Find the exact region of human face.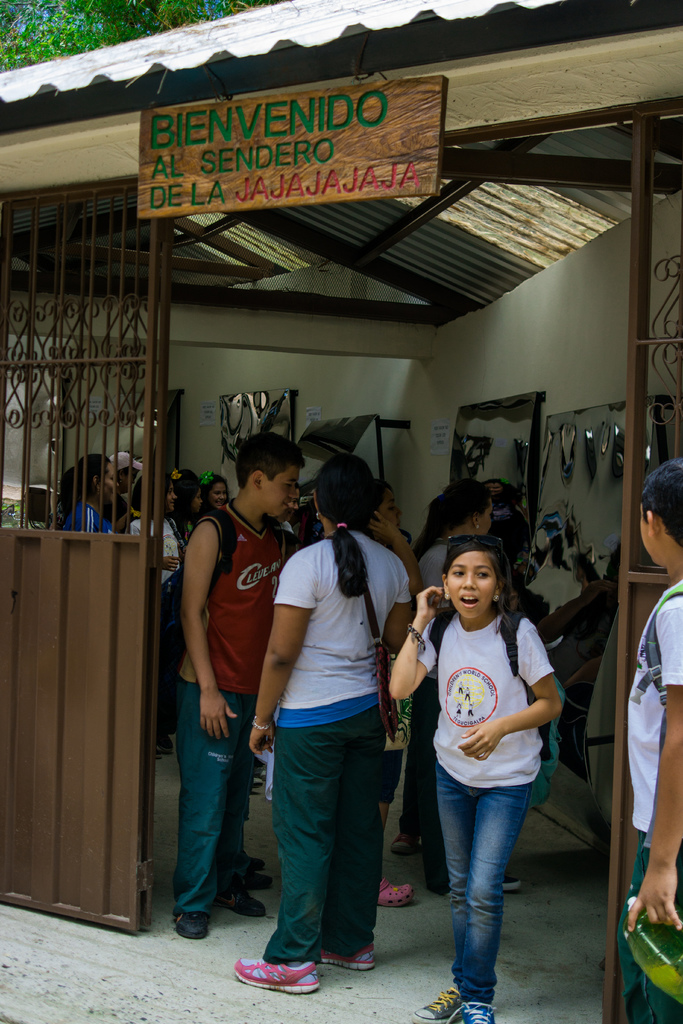
Exact region: <bbox>448, 552, 495, 623</bbox>.
